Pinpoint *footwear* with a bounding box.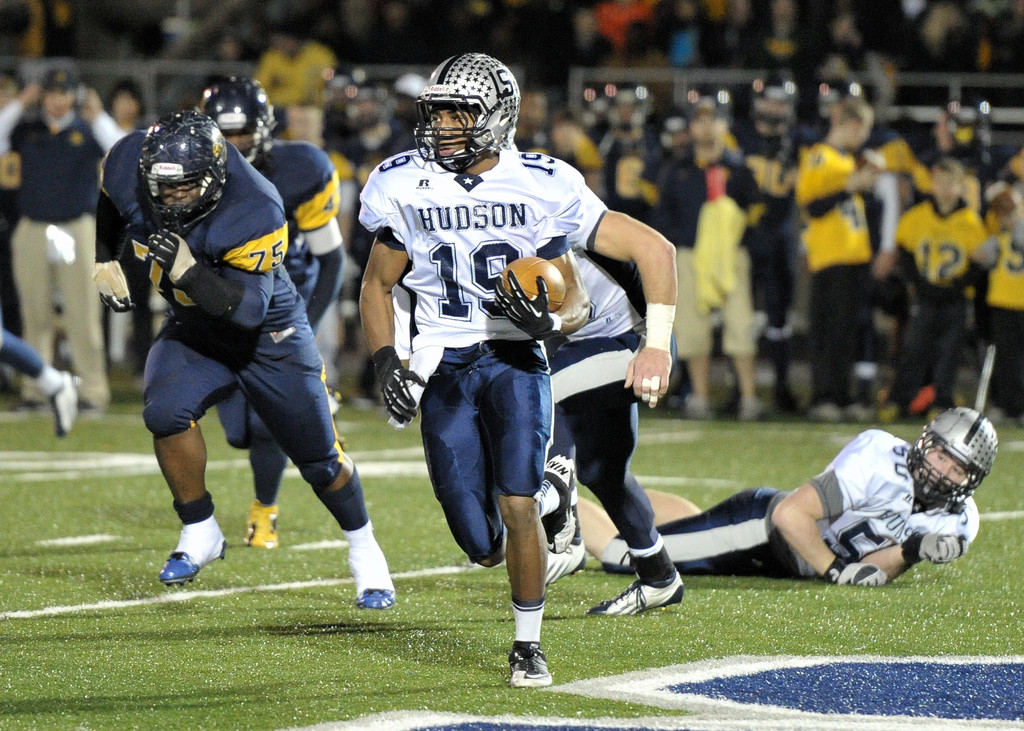
{"x1": 68, "y1": 396, "x2": 97, "y2": 416}.
